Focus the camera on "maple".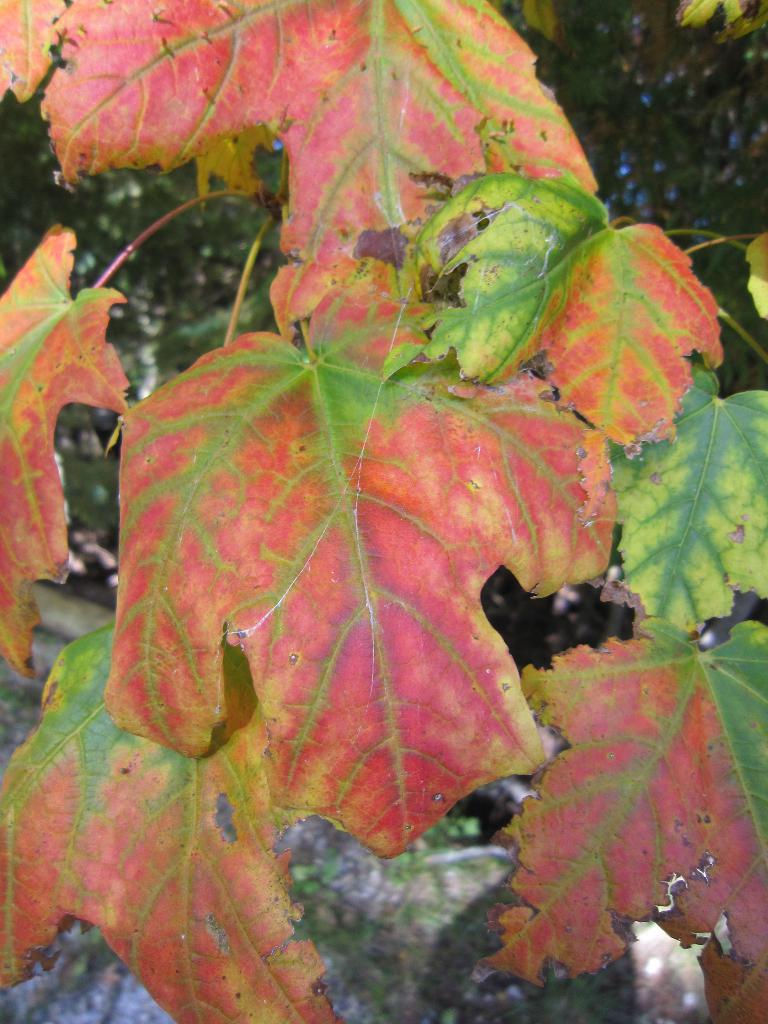
Focus region: box=[2, 0, 763, 1023].
